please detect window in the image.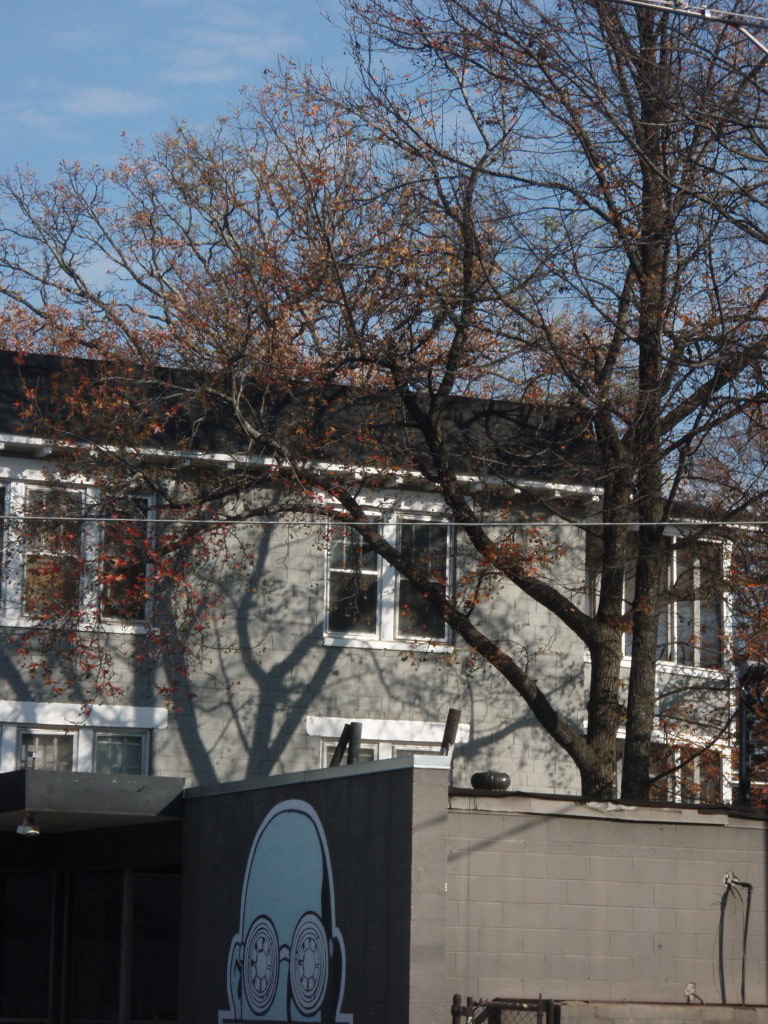
bbox=(14, 731, 142, 781).
